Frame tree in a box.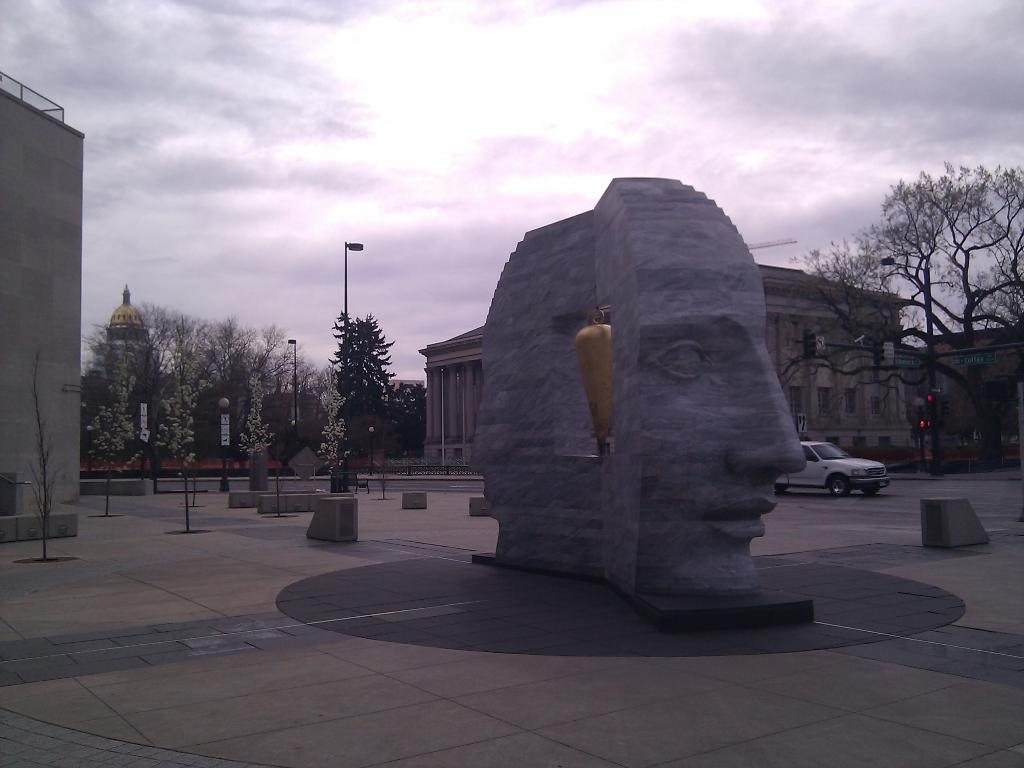
<bbox>85, 300, 198, 466</bbox>.
